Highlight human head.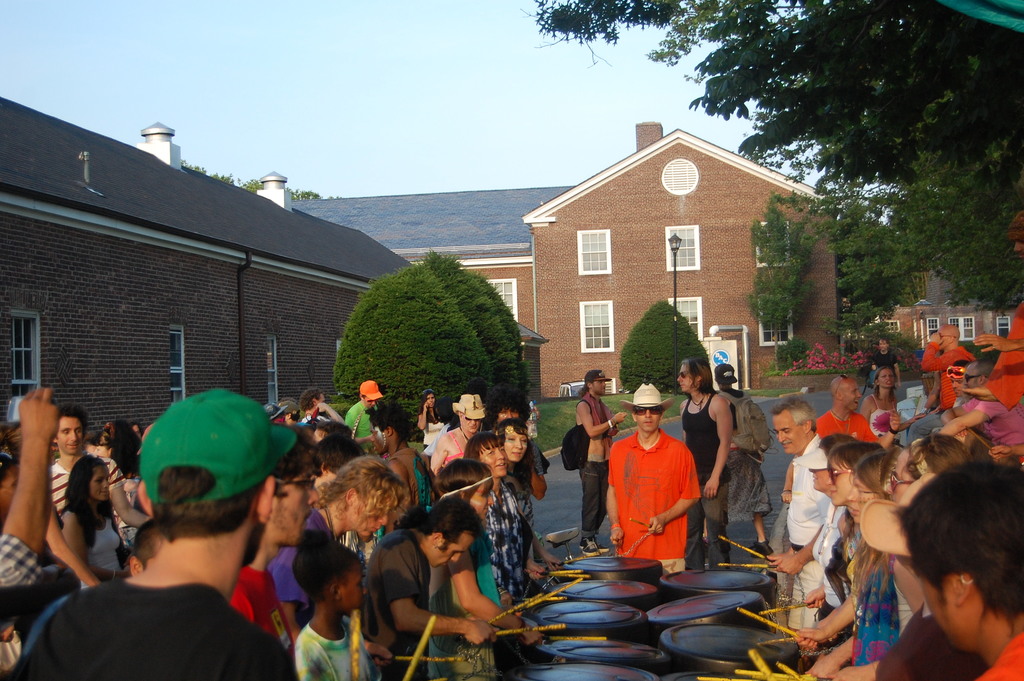
Highlighted region: [left=268, top=434, right=319, bottom=545].
